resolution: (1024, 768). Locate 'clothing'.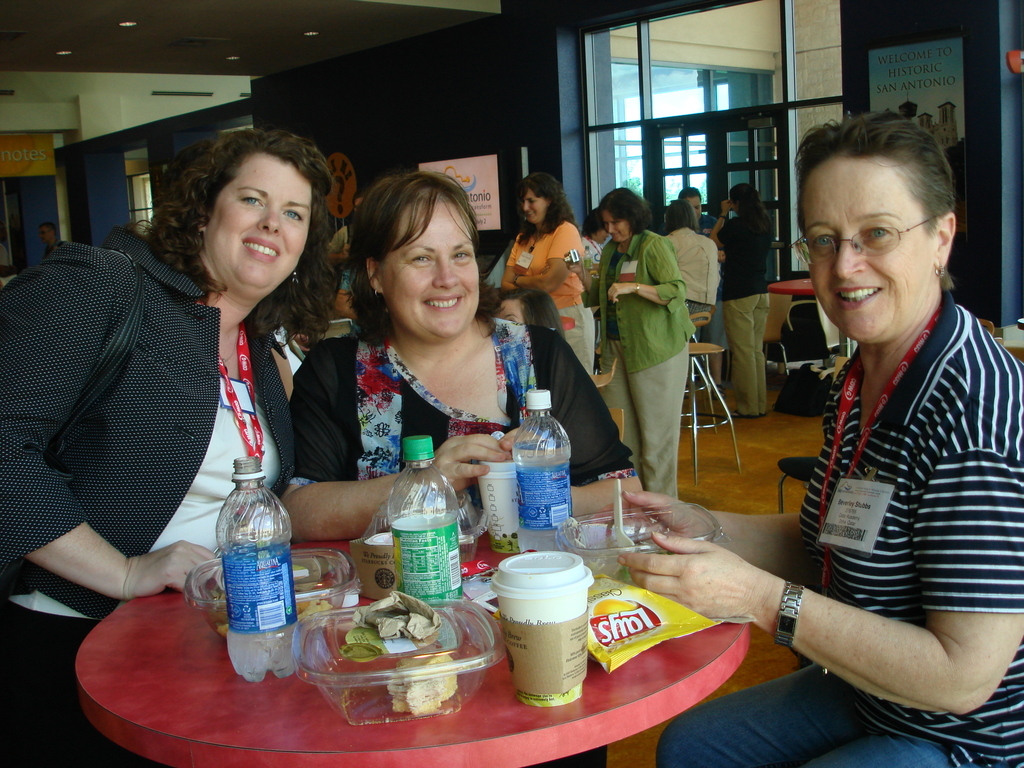
box(0, 226, 292, 767).
